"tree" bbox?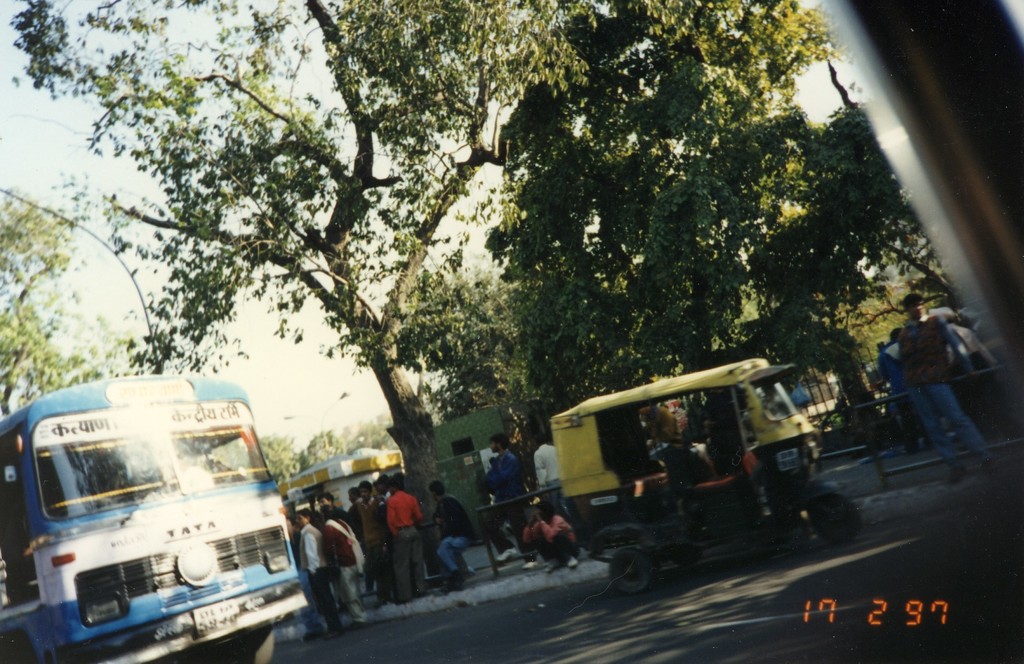
bbox=(0, 186, 134, 422)
